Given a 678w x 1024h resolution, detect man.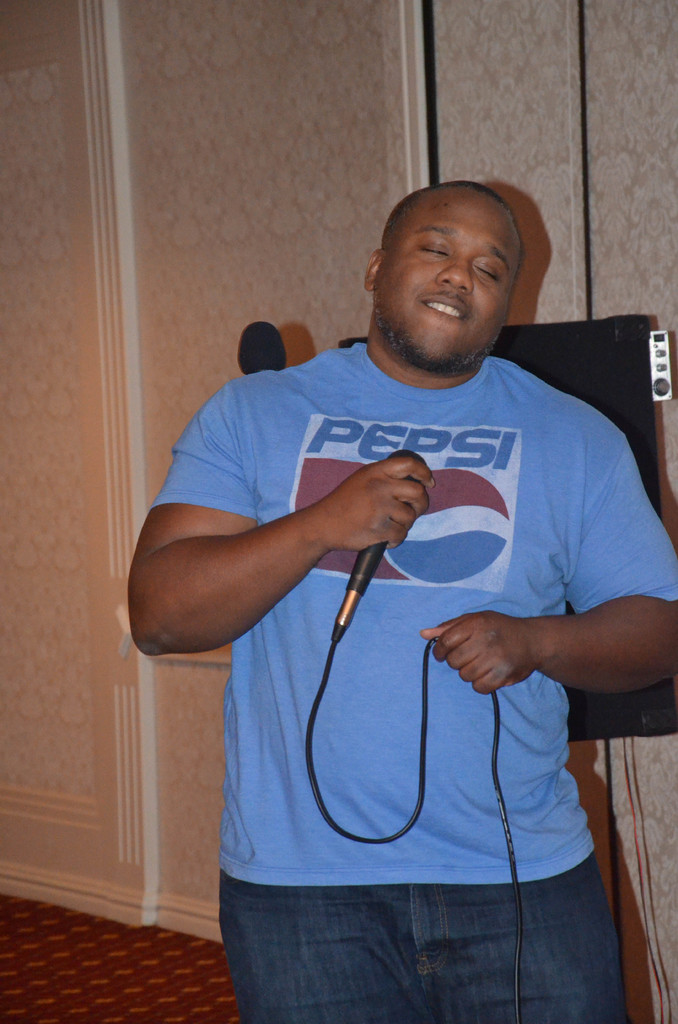
box(125, 167, 675, 1023).
